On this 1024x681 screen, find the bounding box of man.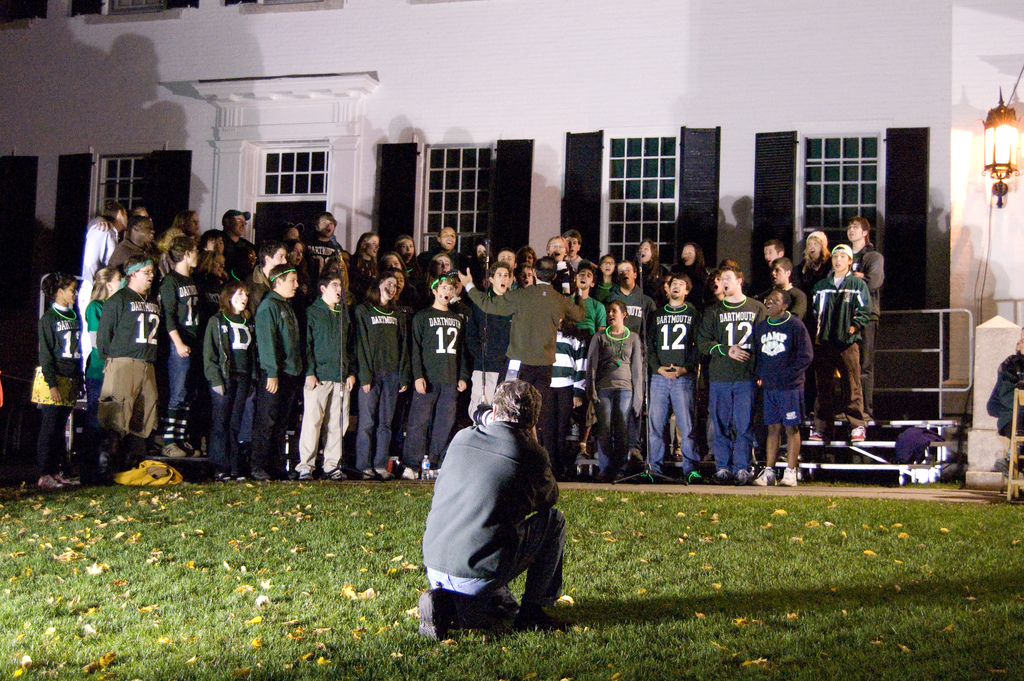
Bounding box: box=[757, 244, 794, 288].
